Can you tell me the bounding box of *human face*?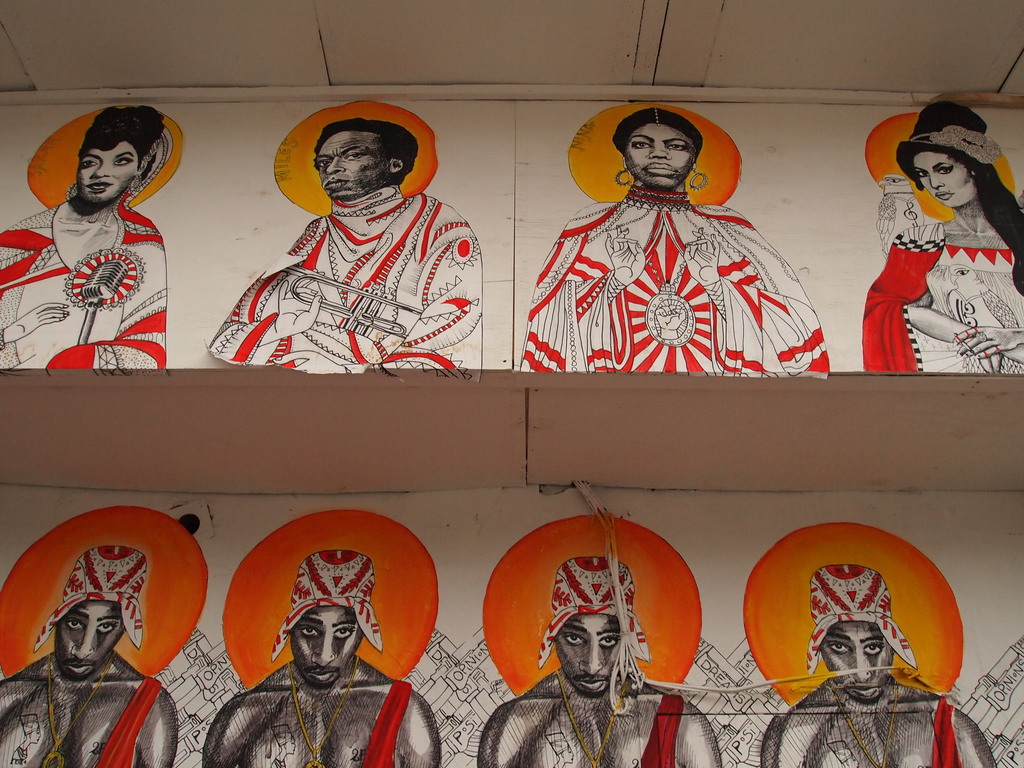
select_region(76, 141, 141, 205).
